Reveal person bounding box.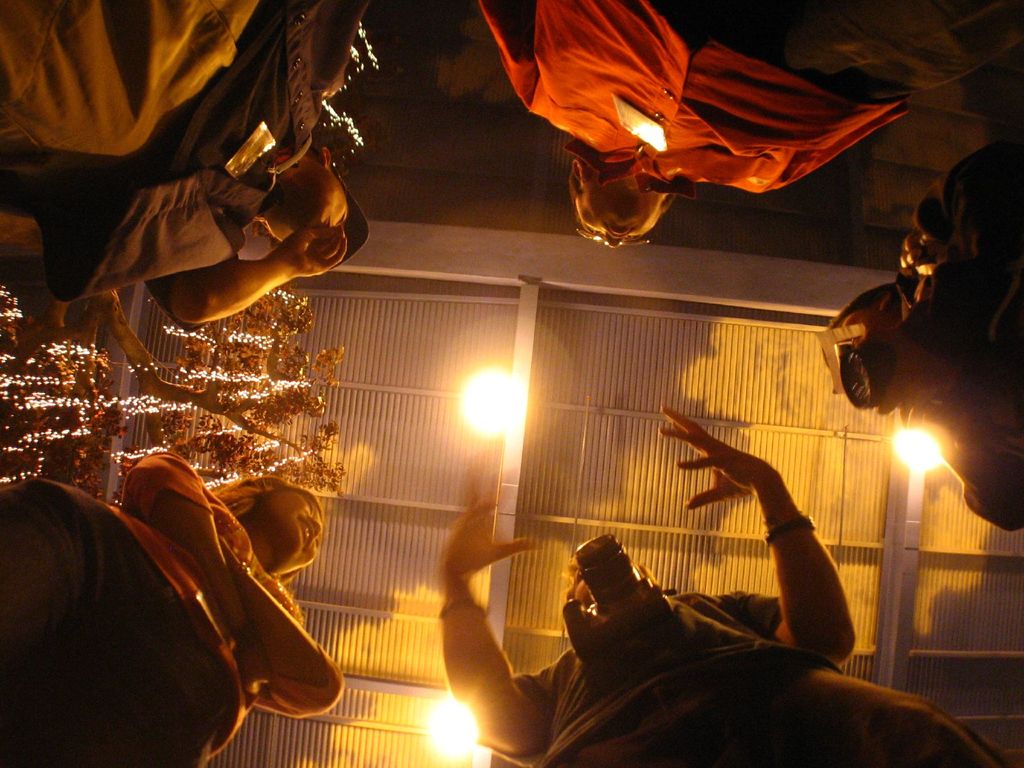
Revealed: 2/451/346/767.
